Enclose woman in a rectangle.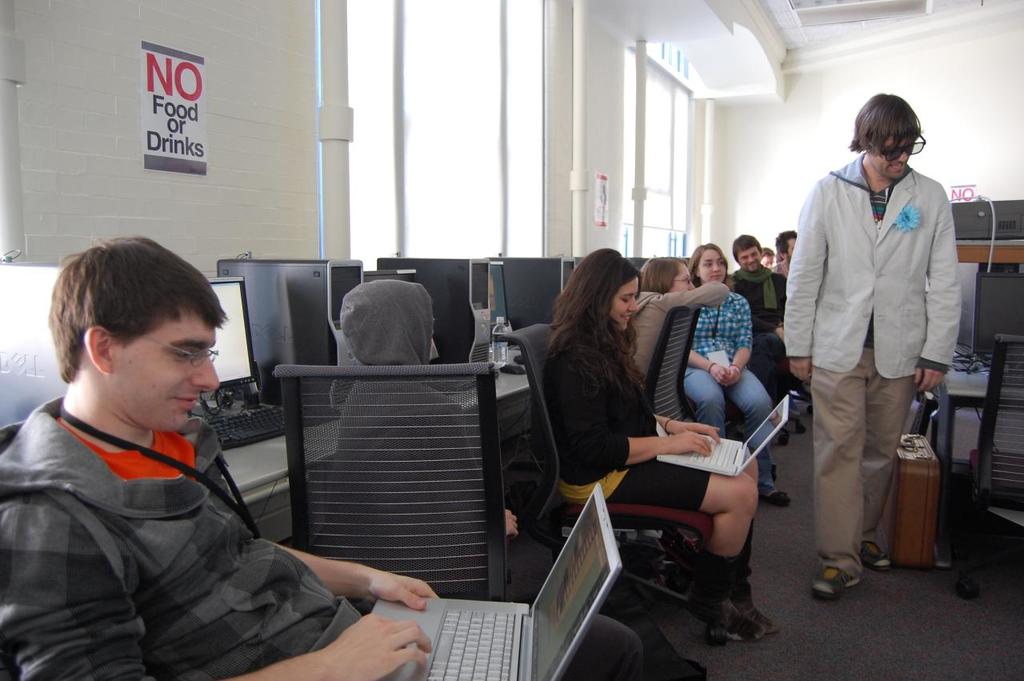
(left=620, top=255, right=730, bottom=389).
